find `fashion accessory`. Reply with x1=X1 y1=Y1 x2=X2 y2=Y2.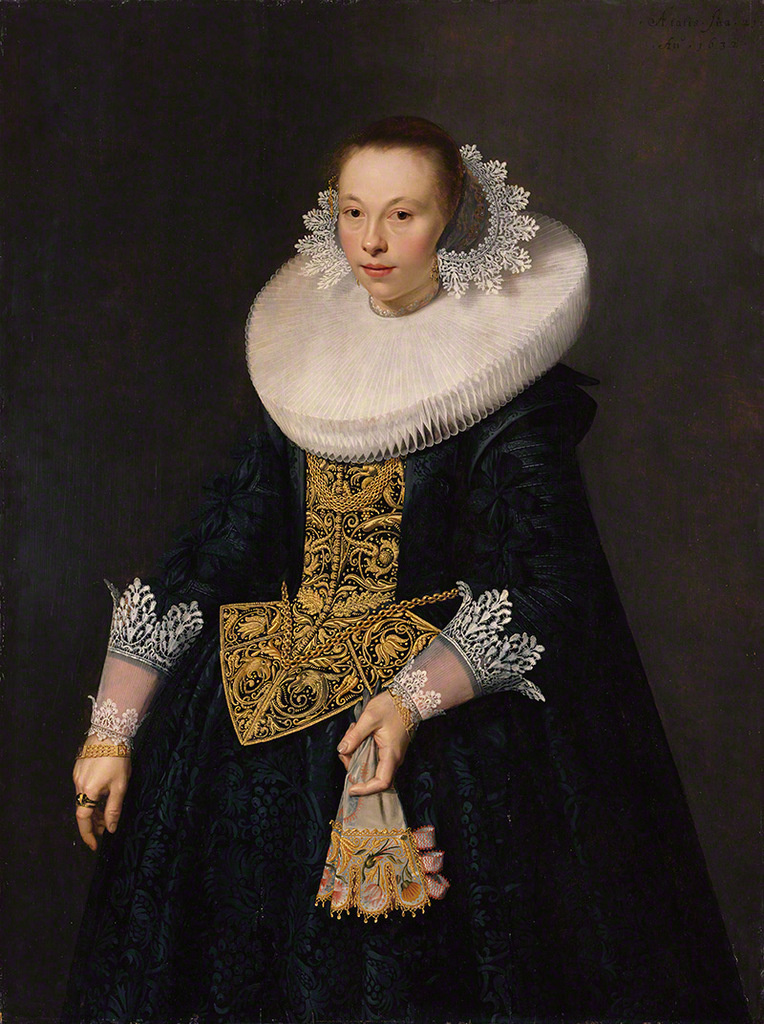
x1=388 y1=678 x2=416 y2=736.
